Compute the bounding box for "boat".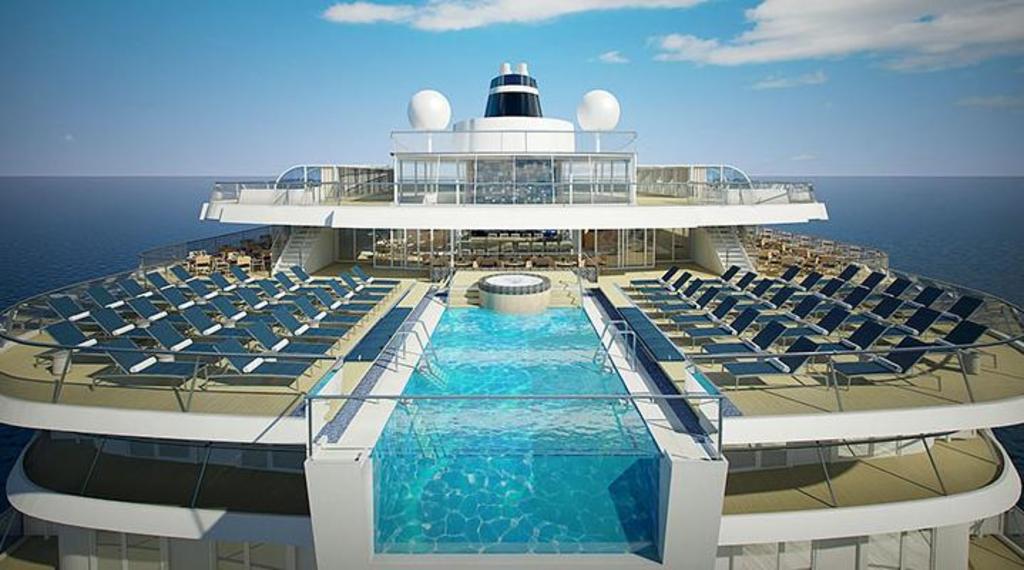
box(0, 57, 1023, 569).
